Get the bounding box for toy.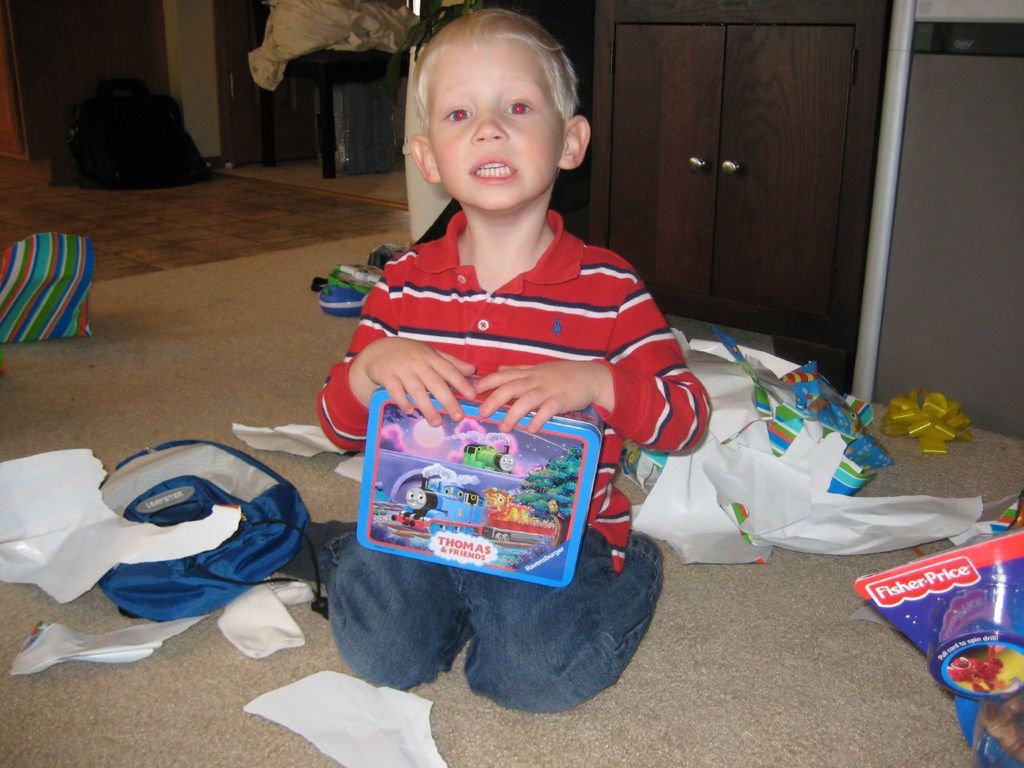
crop(0, 232, 90, 348).
